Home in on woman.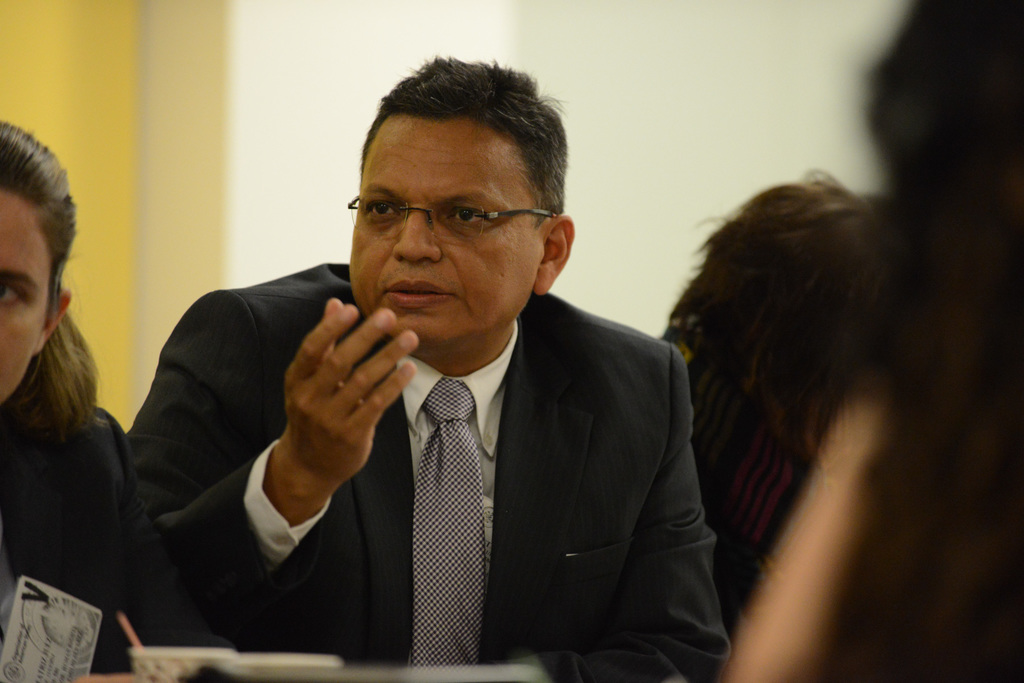
Homed in at detection(0, 113, 140, 663).
